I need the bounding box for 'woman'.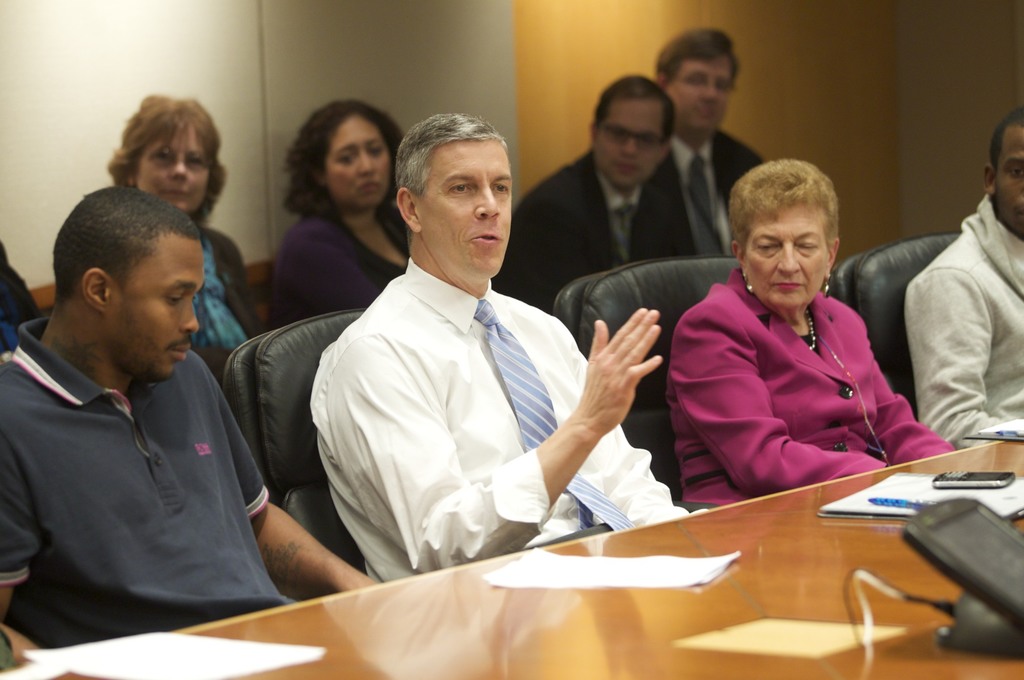
Here it is: (108,92,263,376).
